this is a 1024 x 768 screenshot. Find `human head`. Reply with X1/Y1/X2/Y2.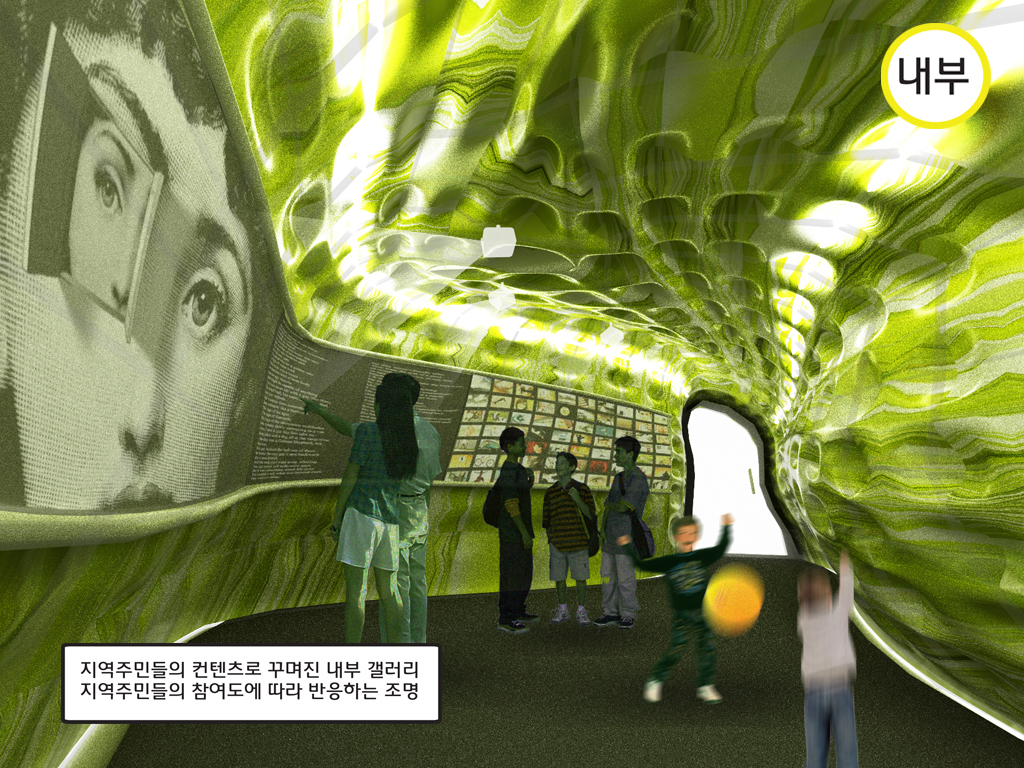
671/515/700/547.
